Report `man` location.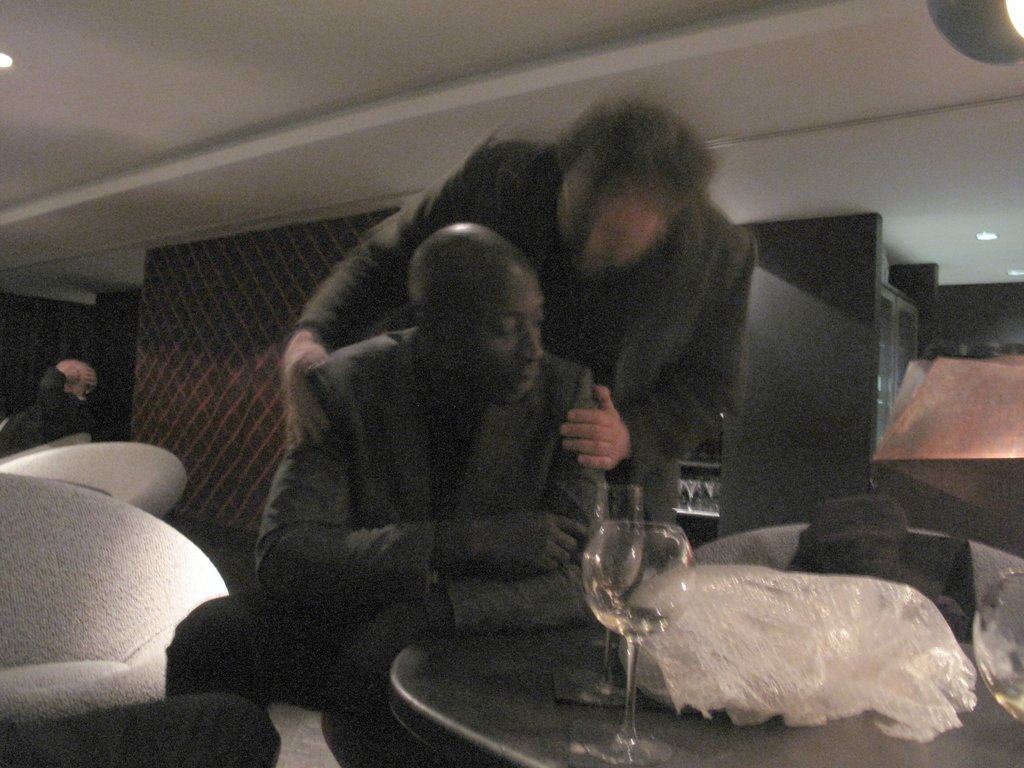
Report: select_region(0, 353, 99, 434).
